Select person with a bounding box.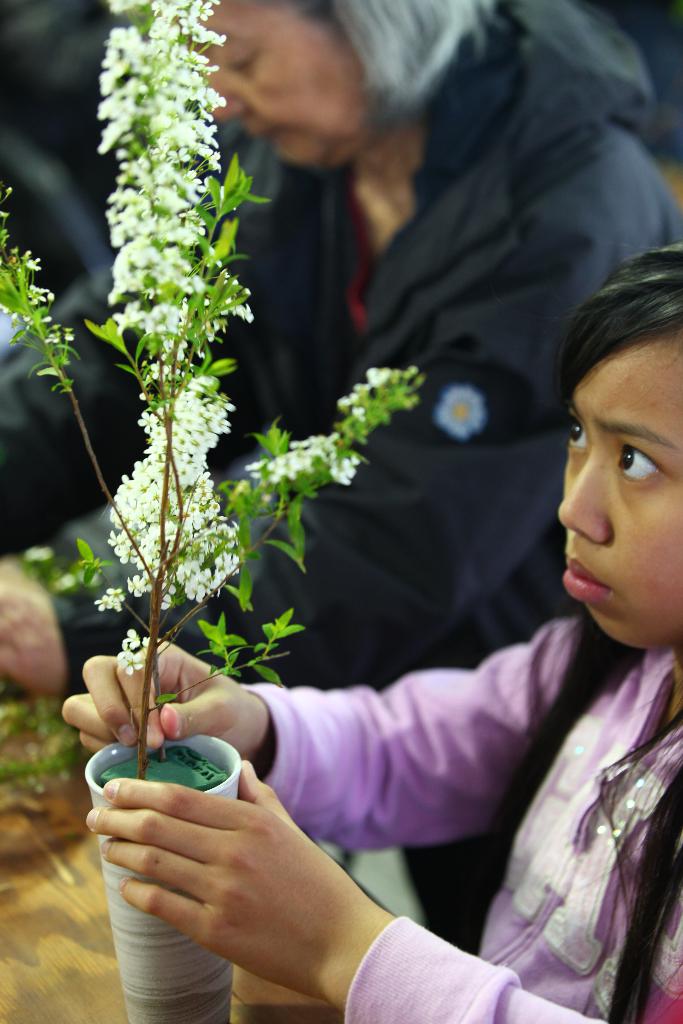
x1=0 y1=0 x2=682 y2=952.
